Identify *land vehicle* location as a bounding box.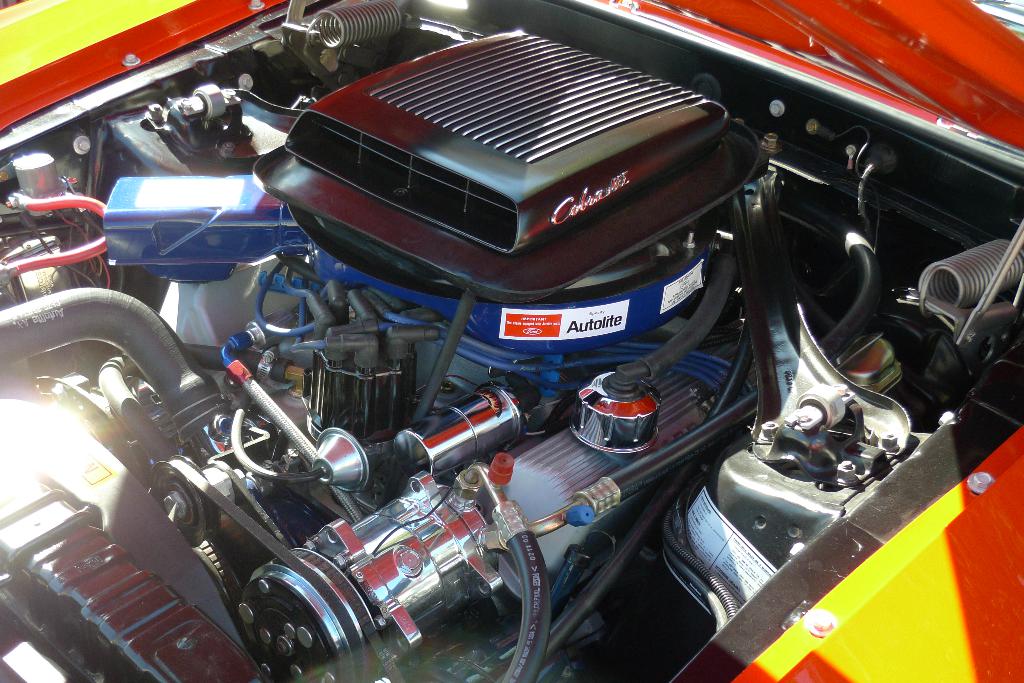
0 0 1023 682.
